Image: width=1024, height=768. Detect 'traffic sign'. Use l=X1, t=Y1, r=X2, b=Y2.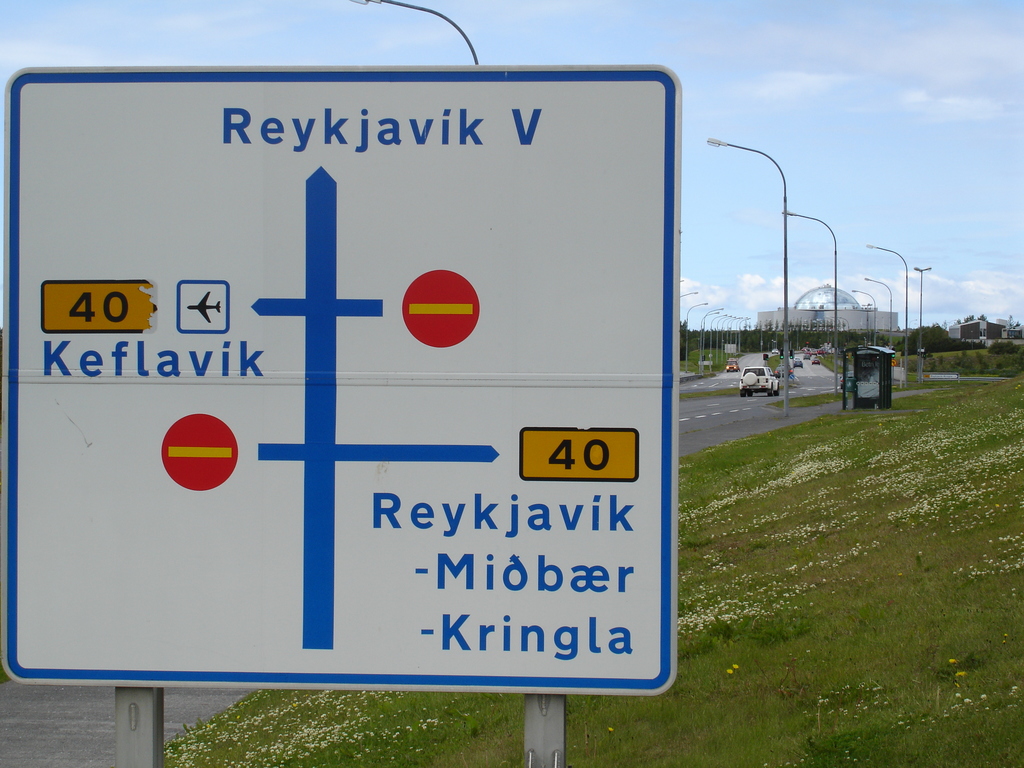
l=0, t=61, r=684, b=696.
